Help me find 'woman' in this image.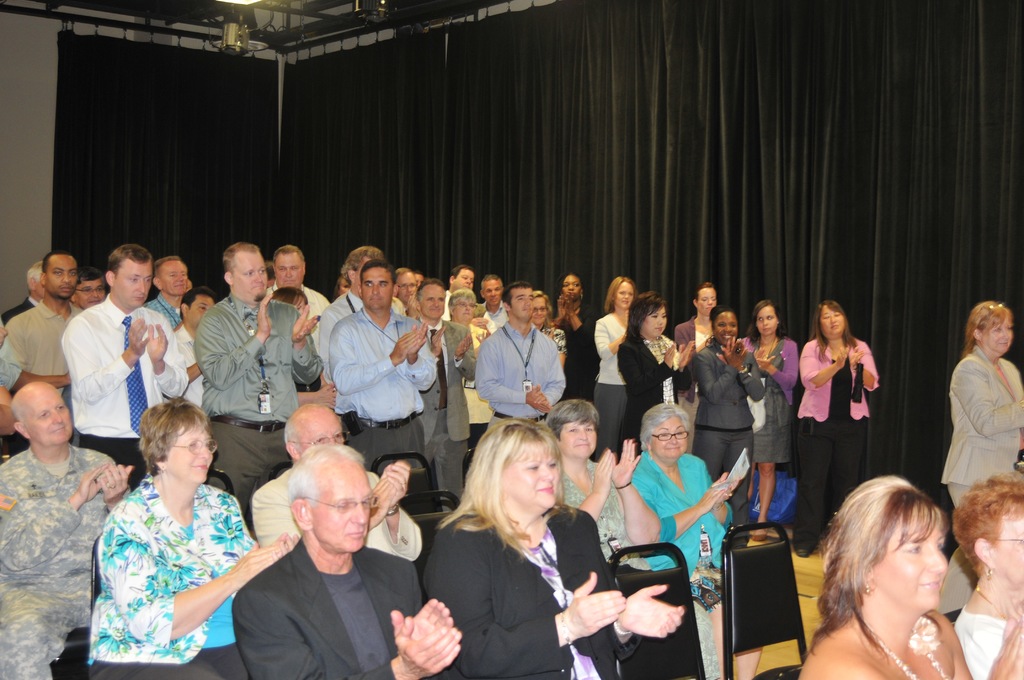
Found it: x1=799 y1=298 x2=876 y2=553.
